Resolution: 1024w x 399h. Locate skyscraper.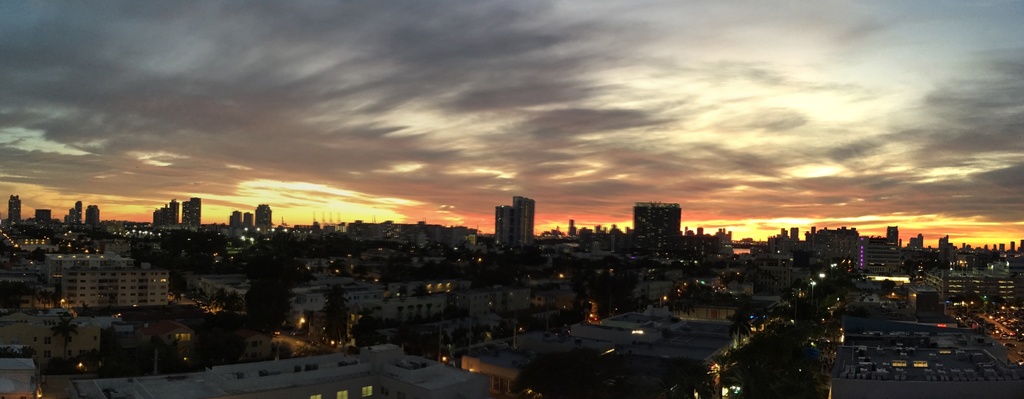
4/192/24/227.
